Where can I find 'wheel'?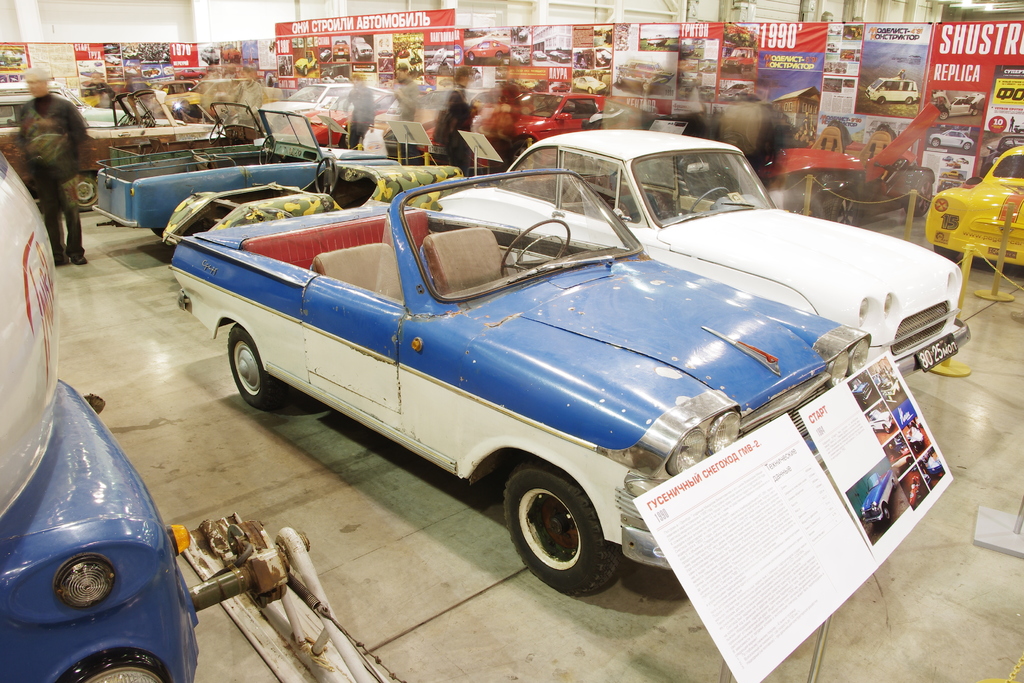
You can find it at 933,245,961,258.
